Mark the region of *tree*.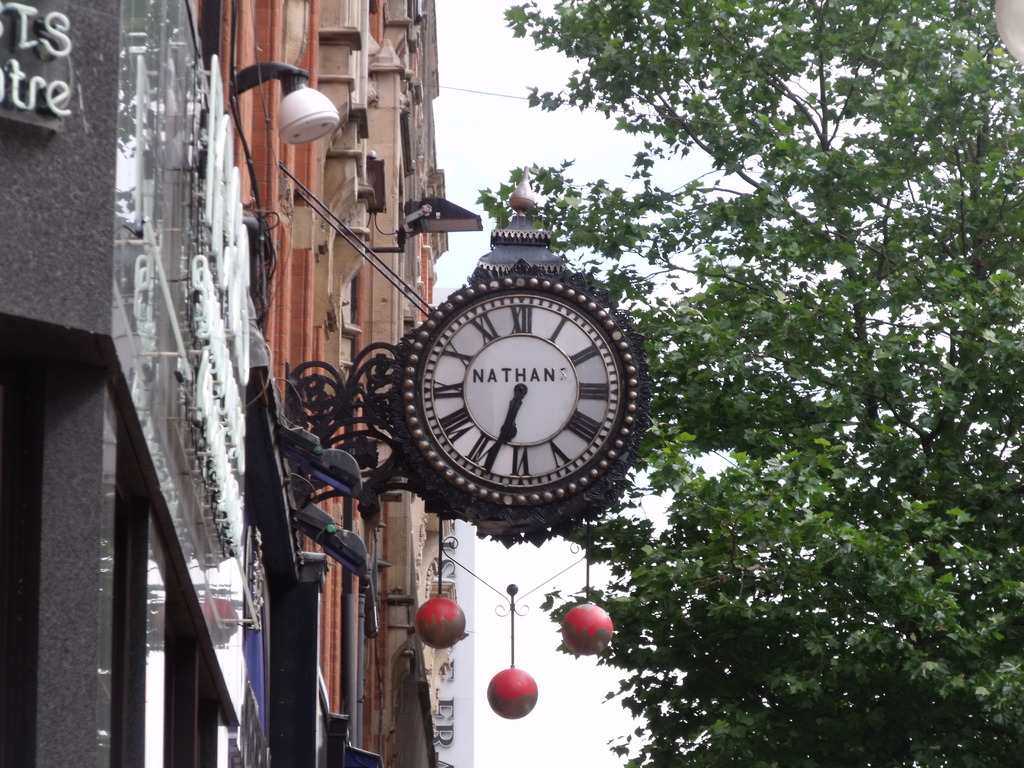
Region: {"x1": 472, "y1": 0, "x2": 1023, "y2": 767}.
